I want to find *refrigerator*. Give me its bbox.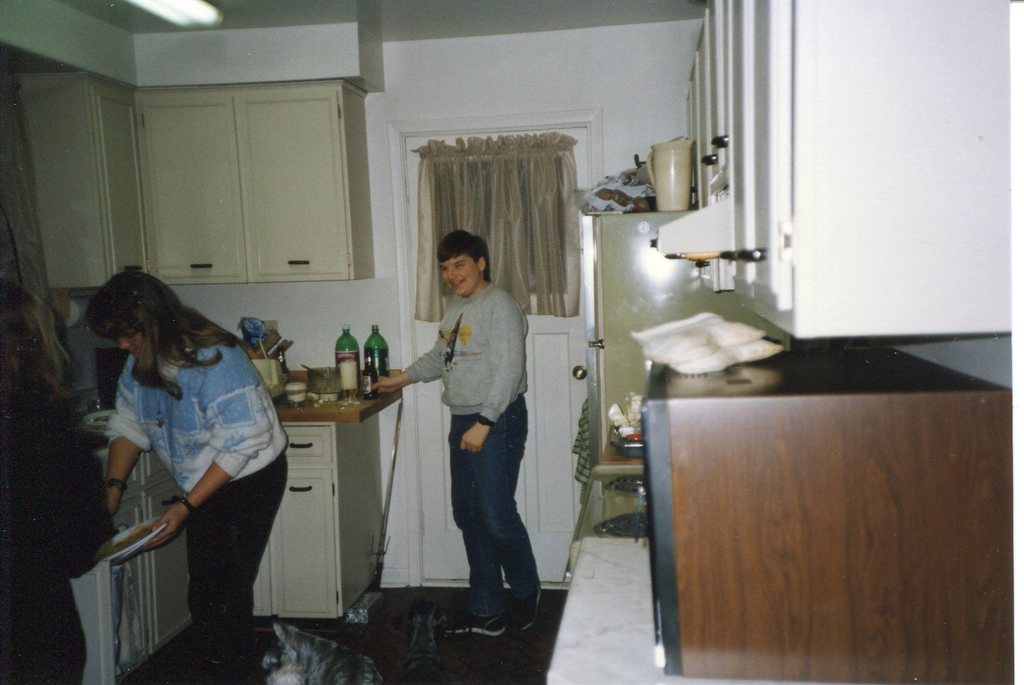
(left=637, top=341, right=1023, bottom=684).
